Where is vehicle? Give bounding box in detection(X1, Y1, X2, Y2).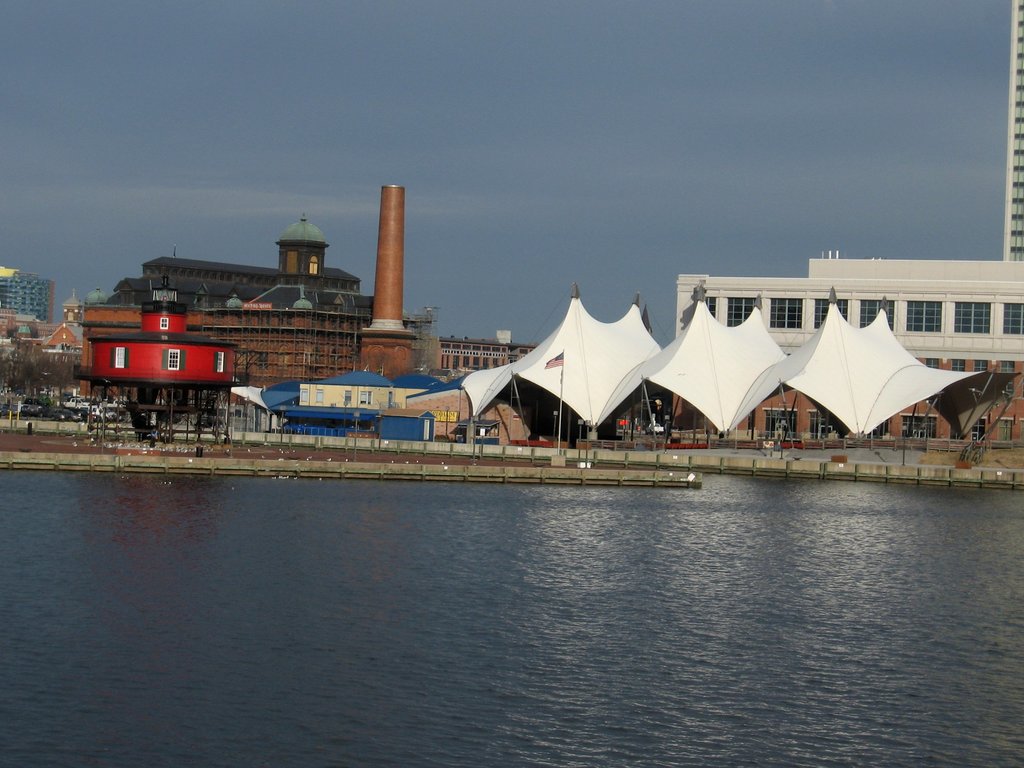
detection(54, 408, 84, 424).
